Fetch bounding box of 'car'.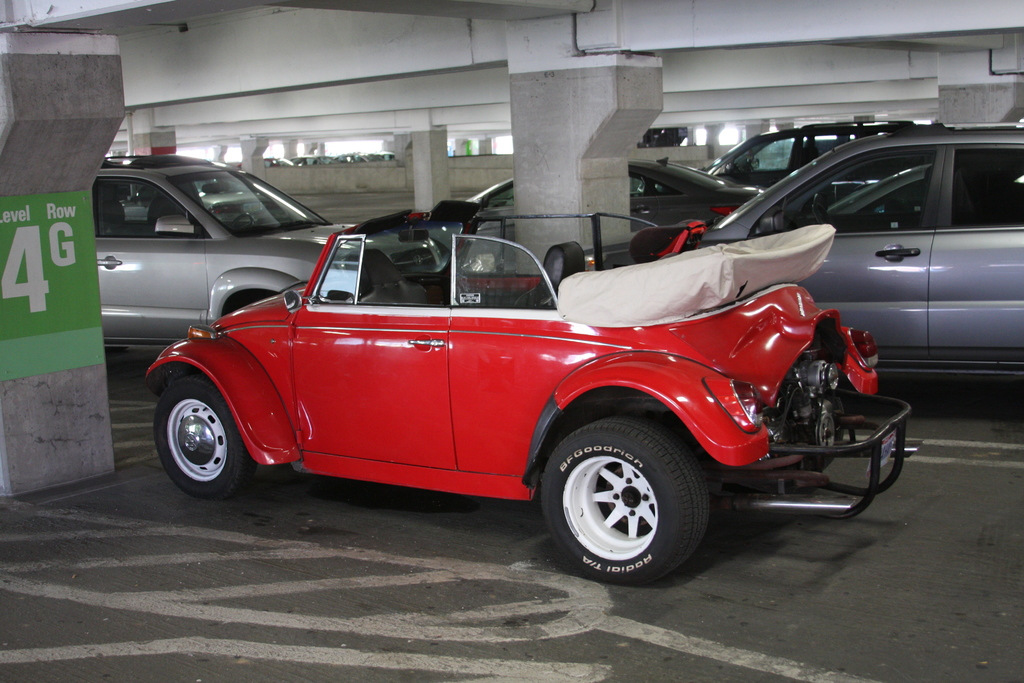
Bbox: box=[700, 121, 954, 189].
